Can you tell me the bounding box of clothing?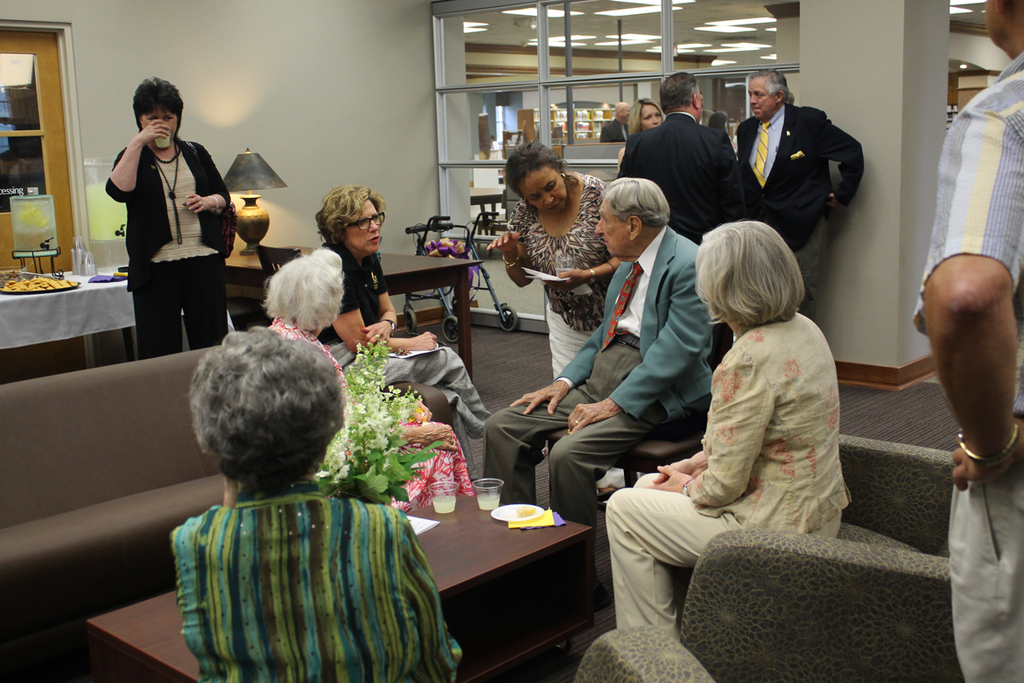
(x1=328, y1=241, x2=393, y2=351).
